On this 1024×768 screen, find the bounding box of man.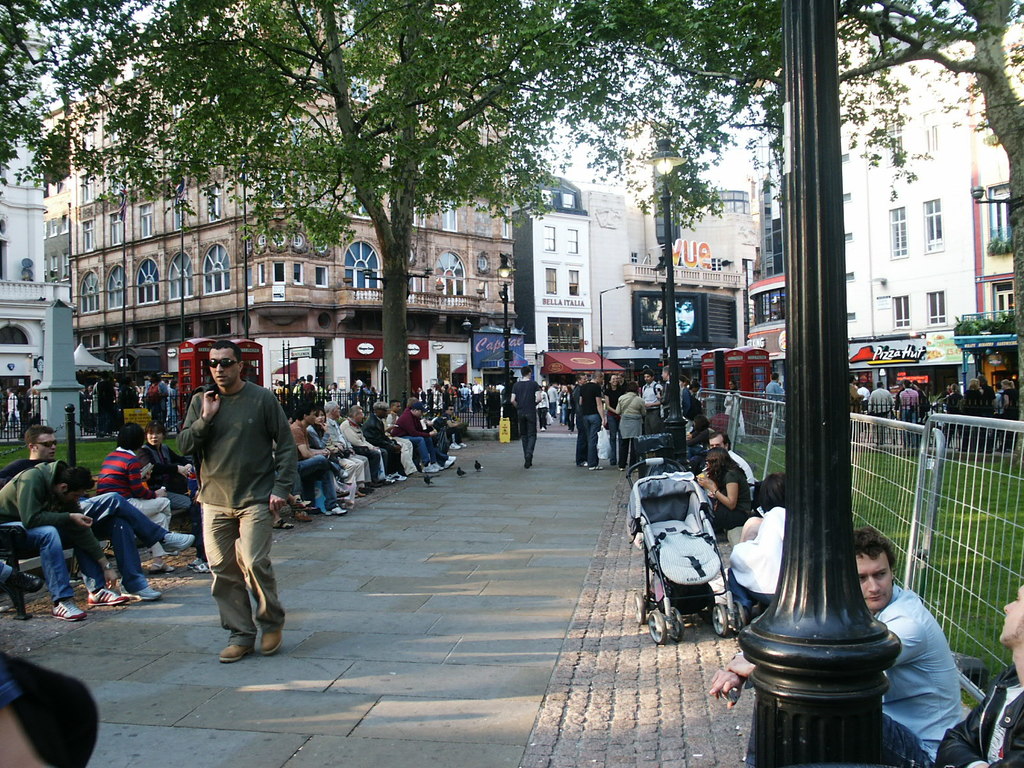
Bounding box: x1=934 y1=582 x2=1023 y2=767.
